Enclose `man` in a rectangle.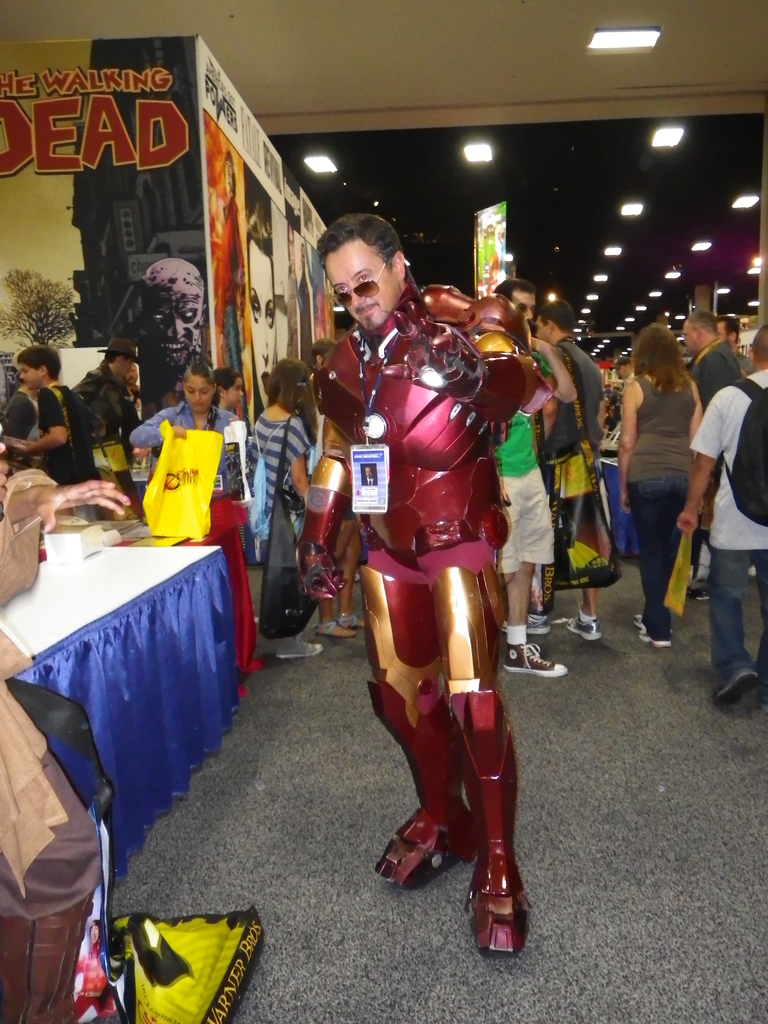
296:214:550:951.
